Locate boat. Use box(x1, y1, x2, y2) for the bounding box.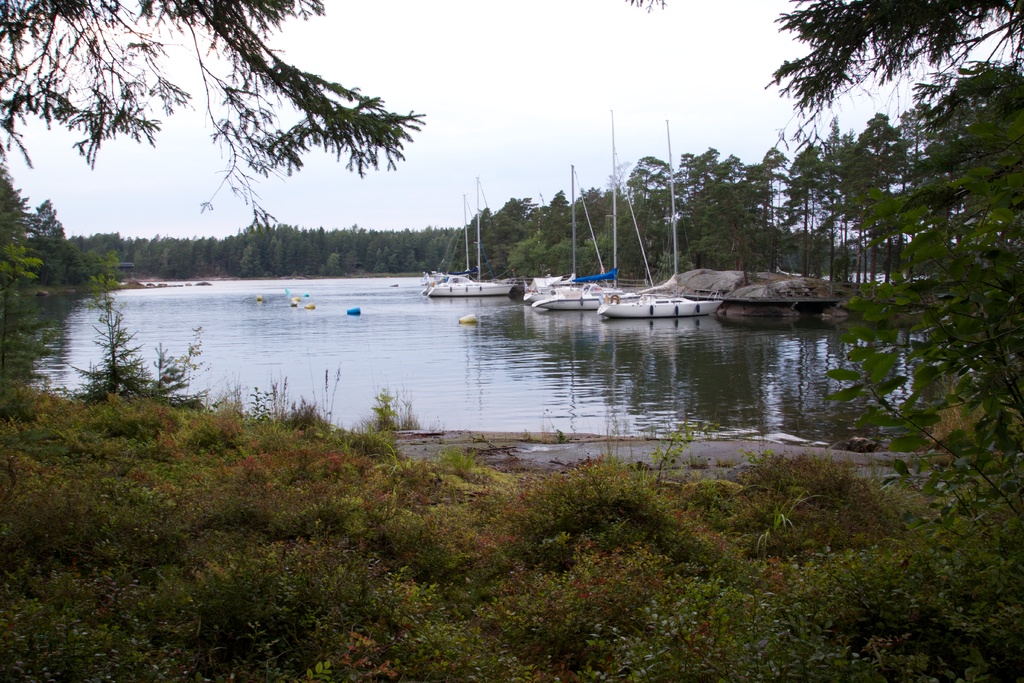
box(538, 168, 604, 318).
